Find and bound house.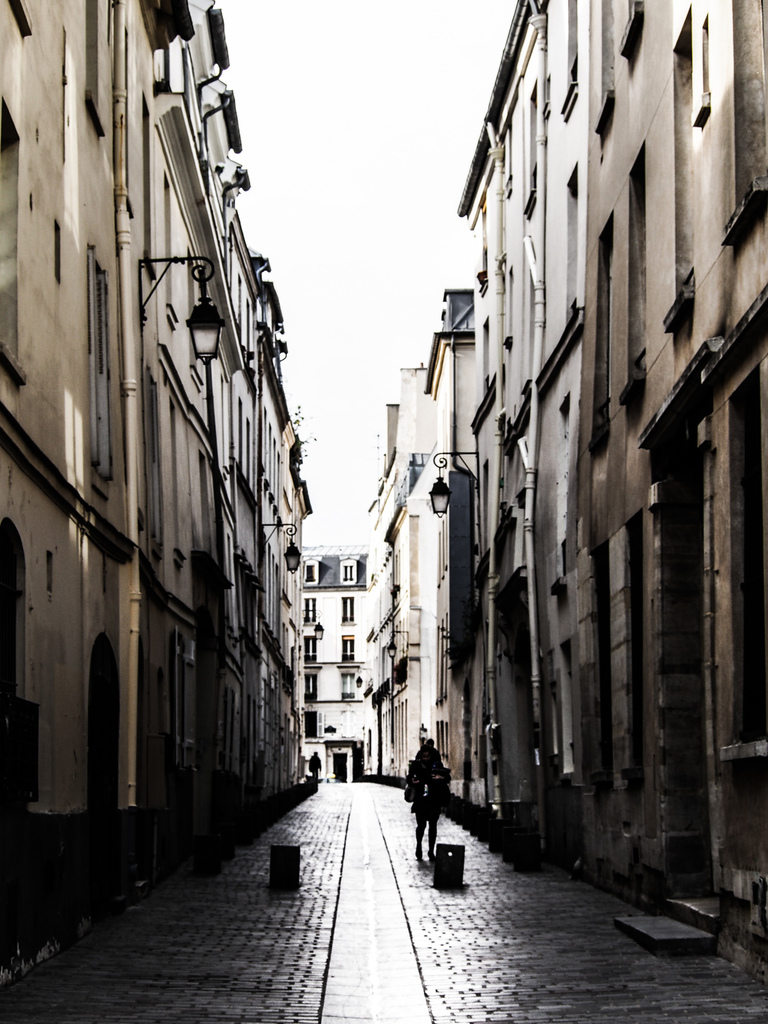
Bound: 145:15:239:843.
